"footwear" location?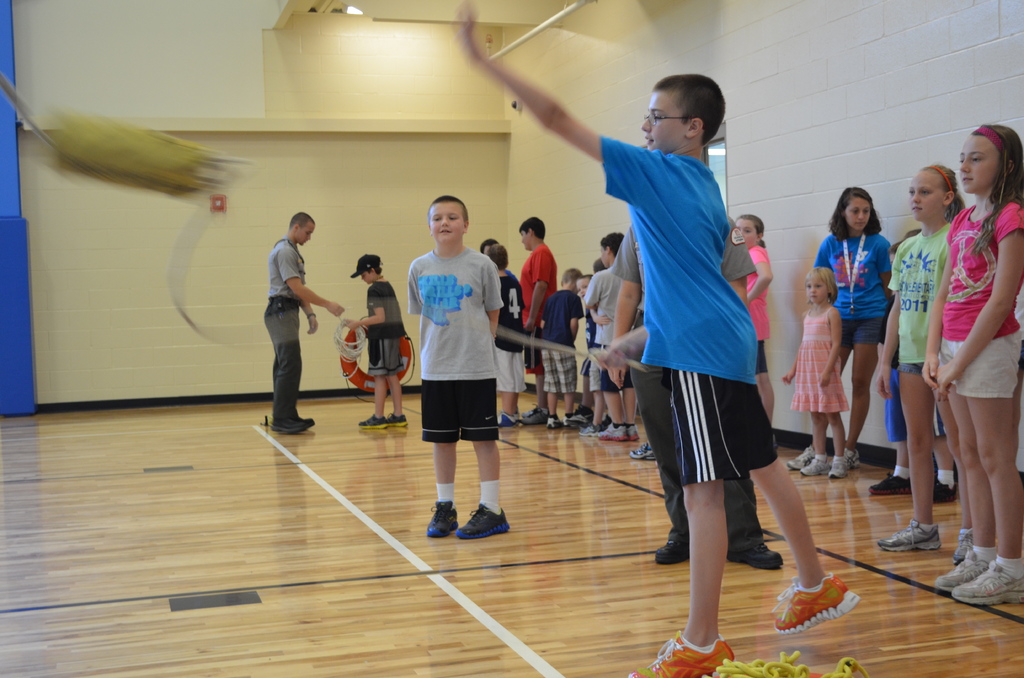
rect(658, 538, 700, 563)
